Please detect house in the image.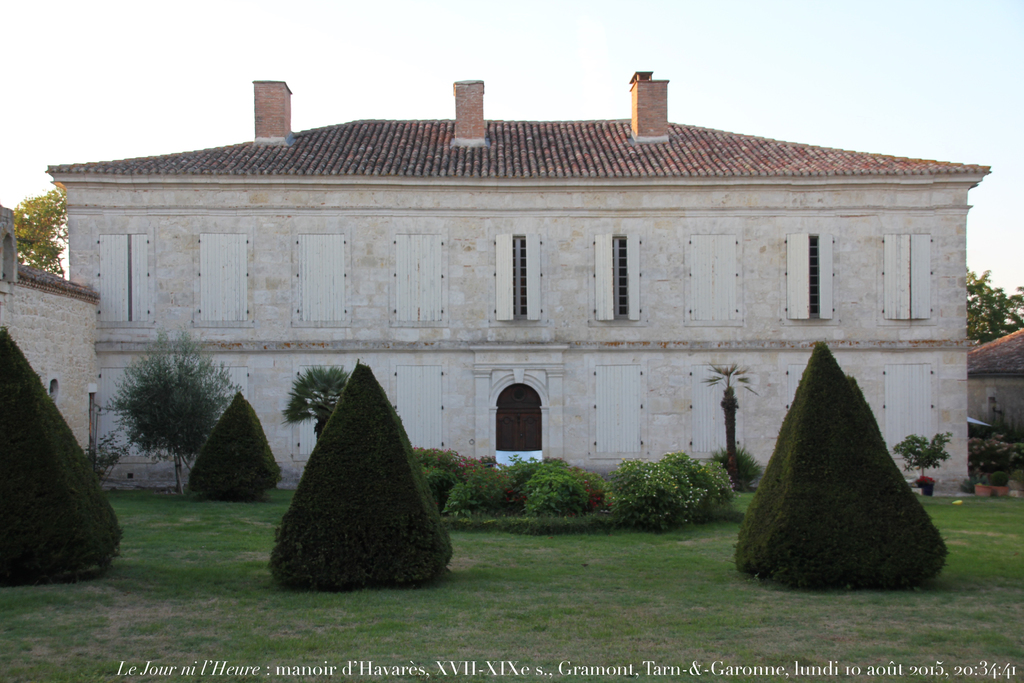
bbox(0, 68, 991, 491).
